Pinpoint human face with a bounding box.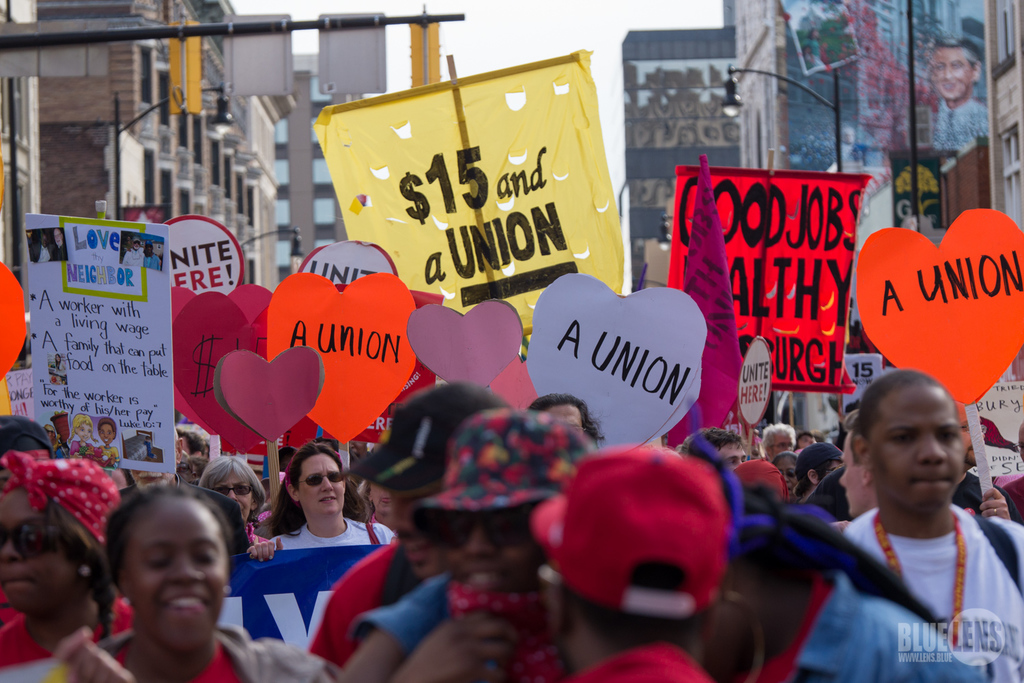
bbox=[450, 513, 545, 596].
